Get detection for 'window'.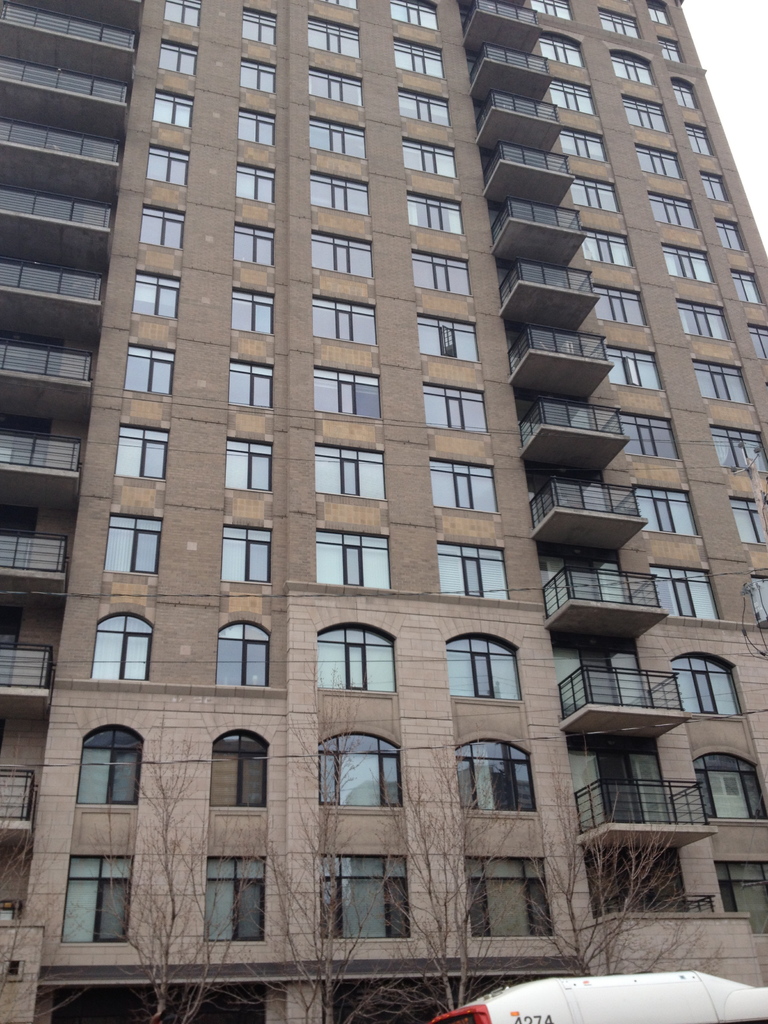
Detection: 240:8:278:48.
